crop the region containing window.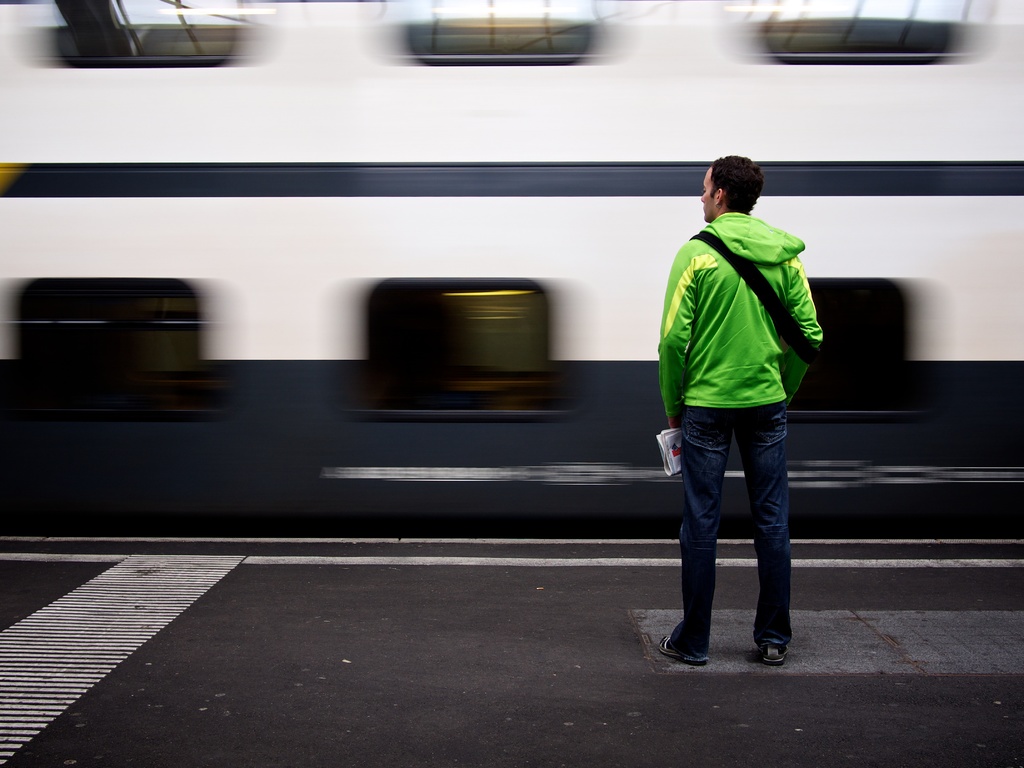
Crop region: [x1=369, y1=282, x2=548, y2=411].
